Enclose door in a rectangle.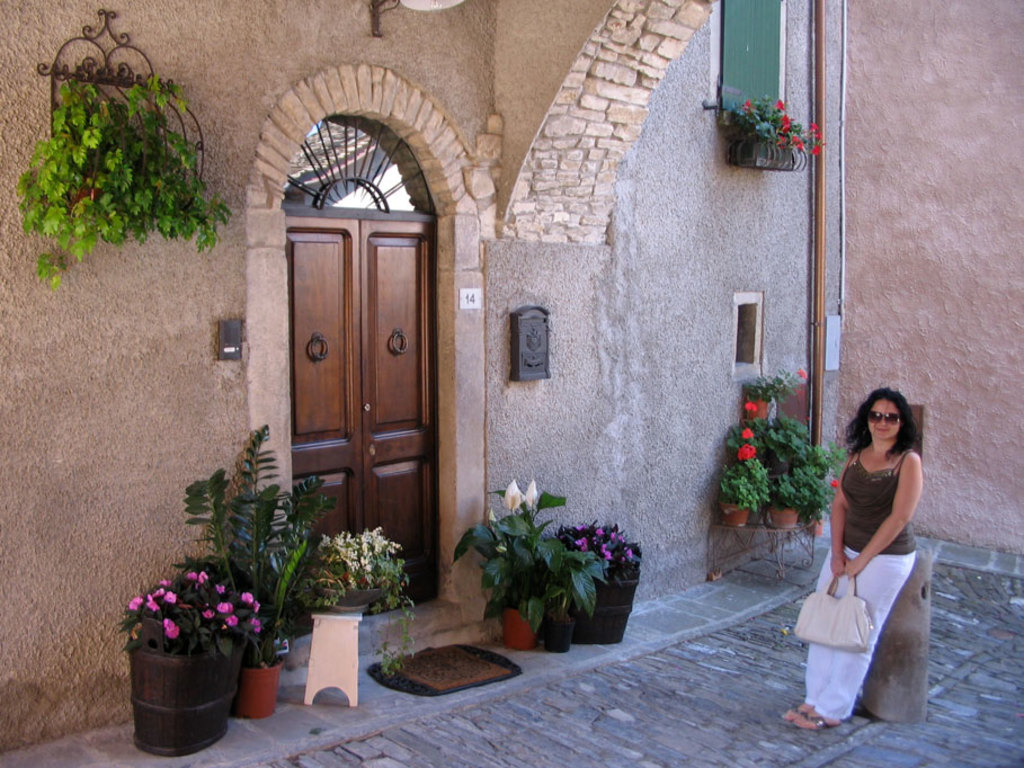
BBox(362, 222, 442, 615).
